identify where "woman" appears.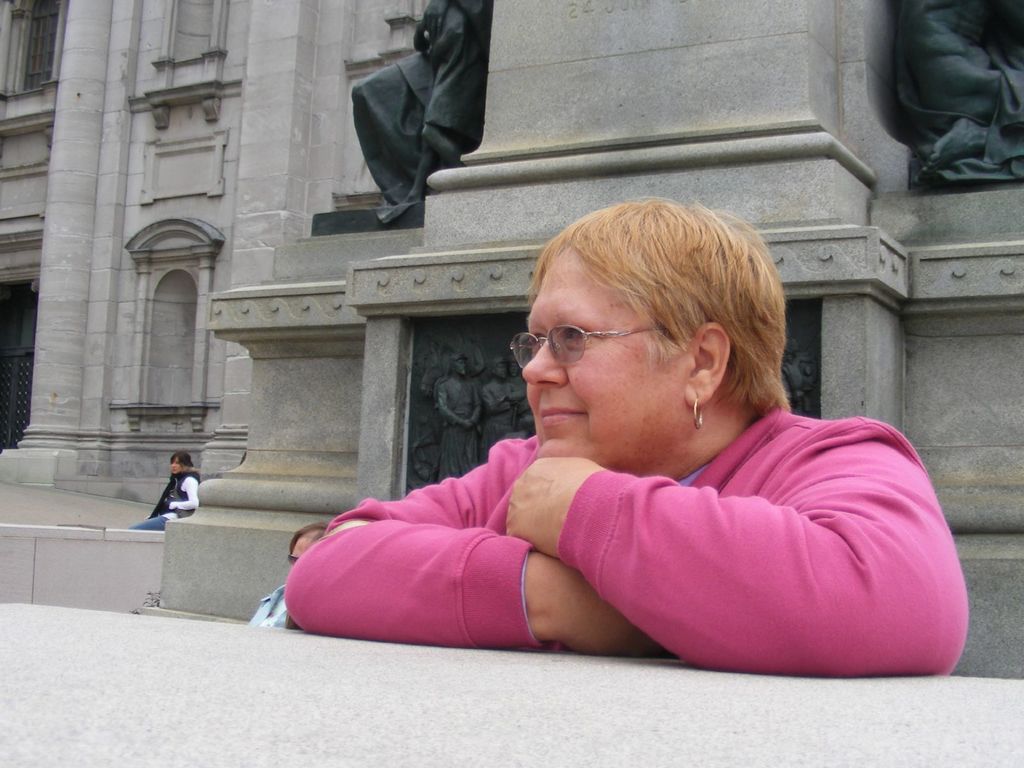
Appears at [x1=271, y1=160, x2=929, y2=694].
